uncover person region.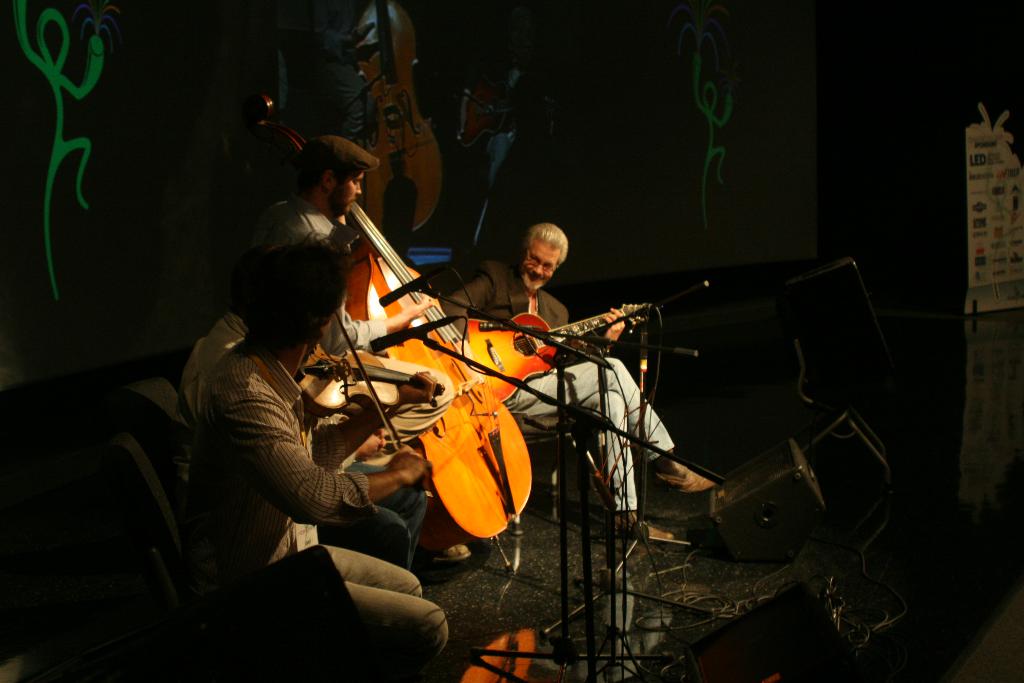
Uncovered: locate(179, 229, 449, 682).
